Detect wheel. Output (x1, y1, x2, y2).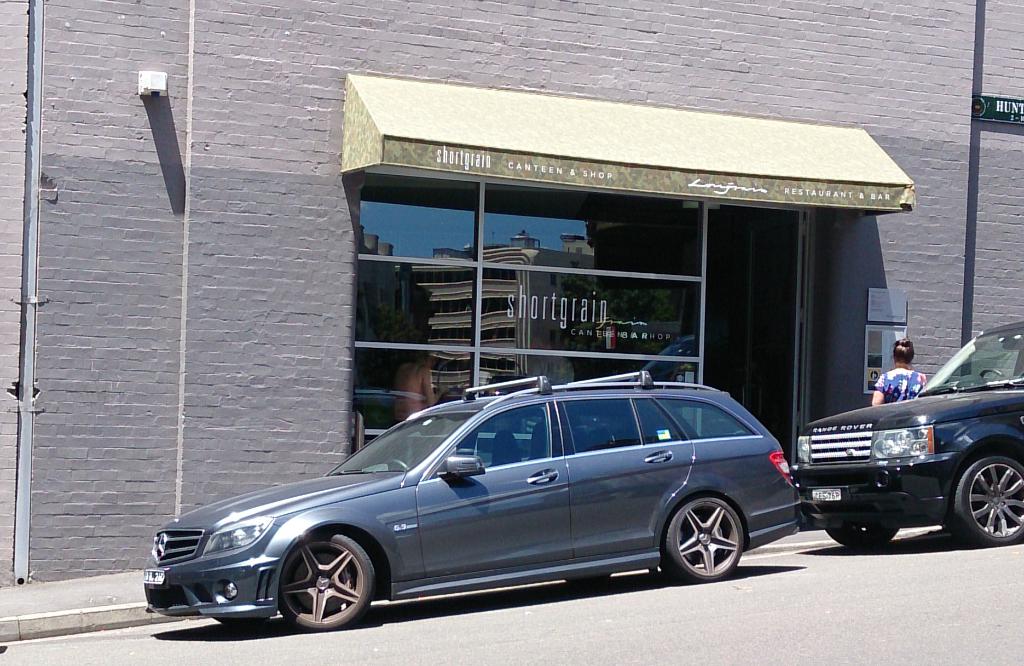
(939, 453, 1023, 548).
